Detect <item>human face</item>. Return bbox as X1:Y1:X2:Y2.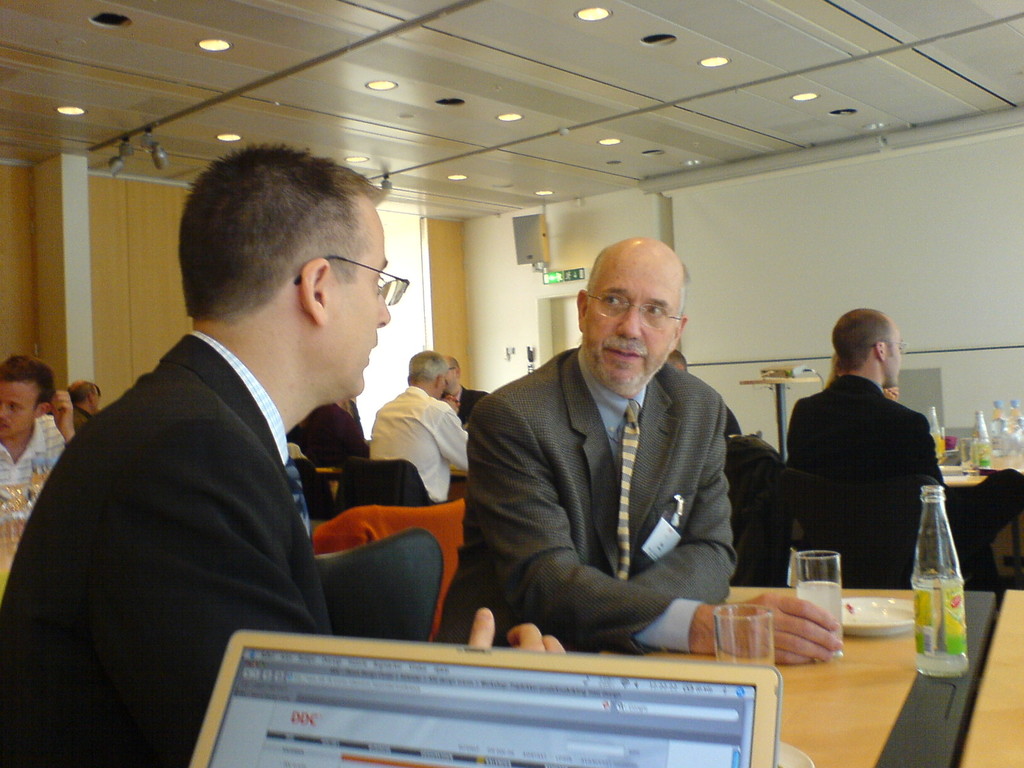
323:193:392:397.
